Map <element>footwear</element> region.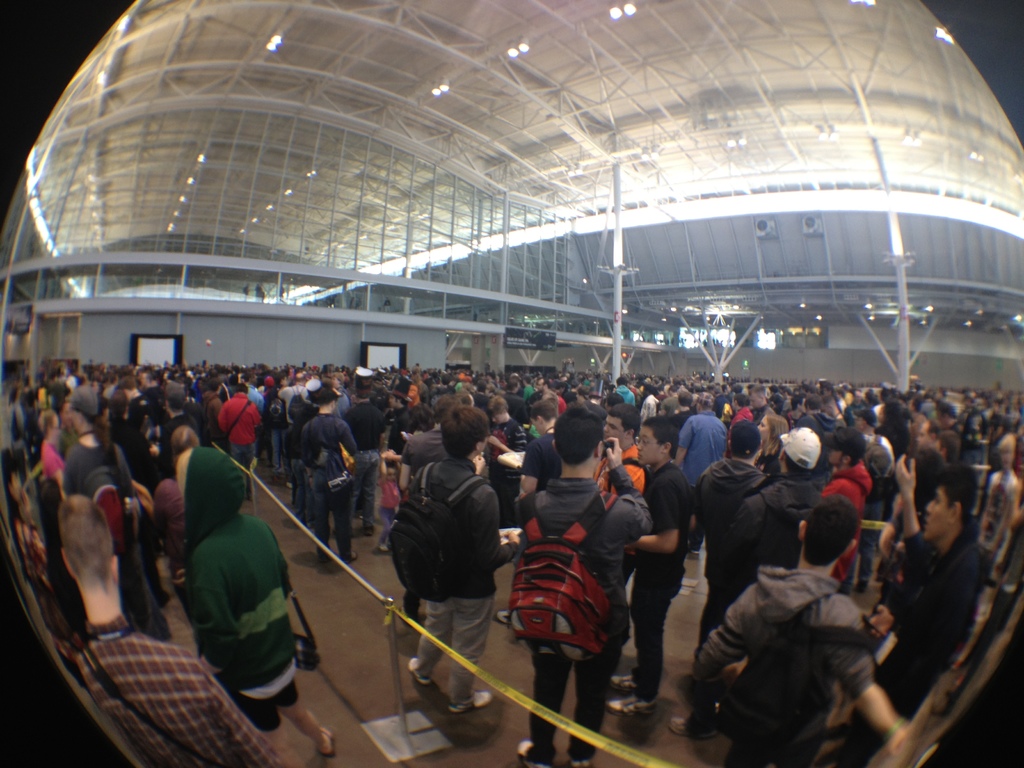
Mapped to l=360, t=515, r=362, b=518.
